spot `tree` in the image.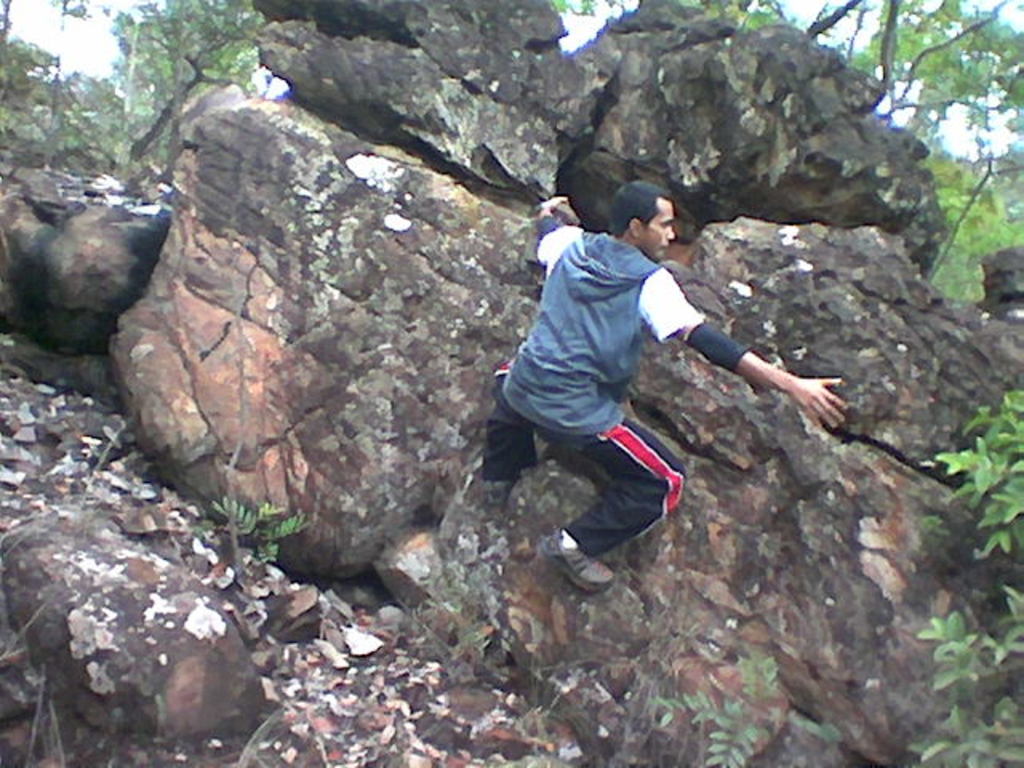
`tree` found at 731, 0, 1022, 322.
